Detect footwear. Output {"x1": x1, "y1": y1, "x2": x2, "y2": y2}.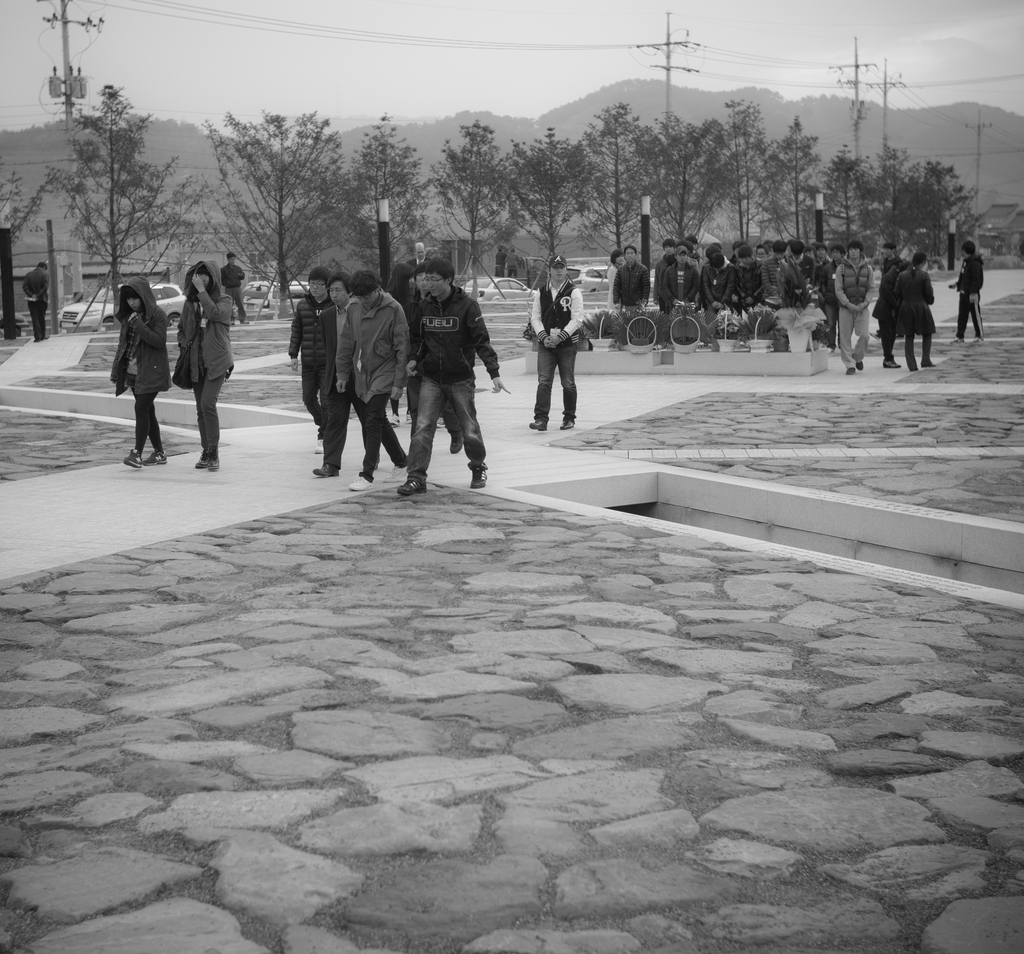
{"x1": 840, "y1": 367, "x2": 858, "y2": 375}.
